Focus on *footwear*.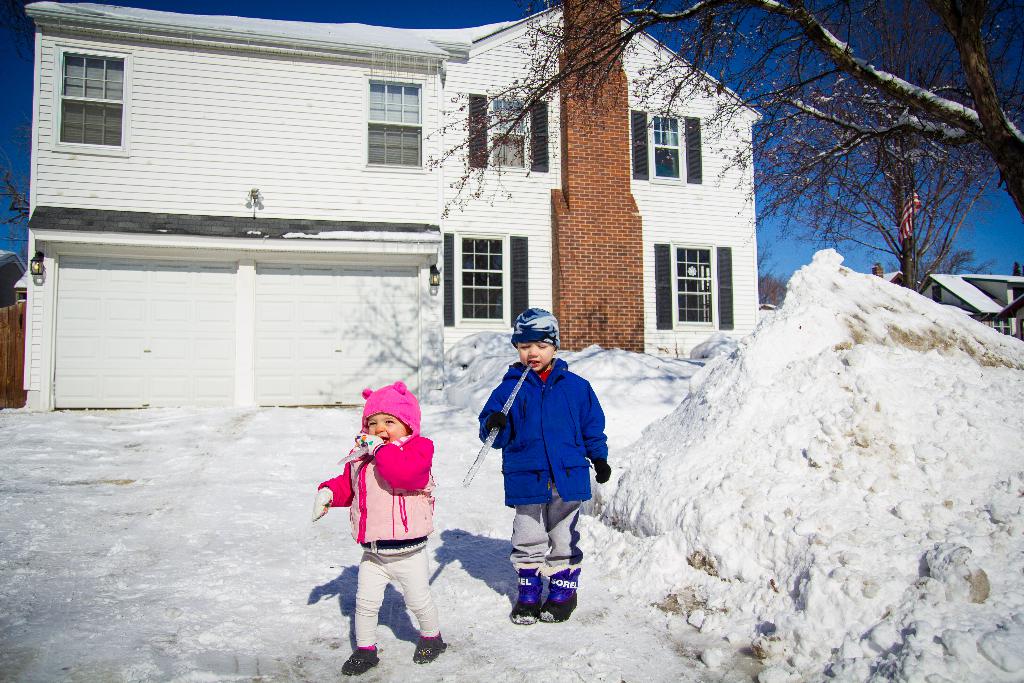
Focused at [x1=412, y1=625, x2=442, y2=666].
